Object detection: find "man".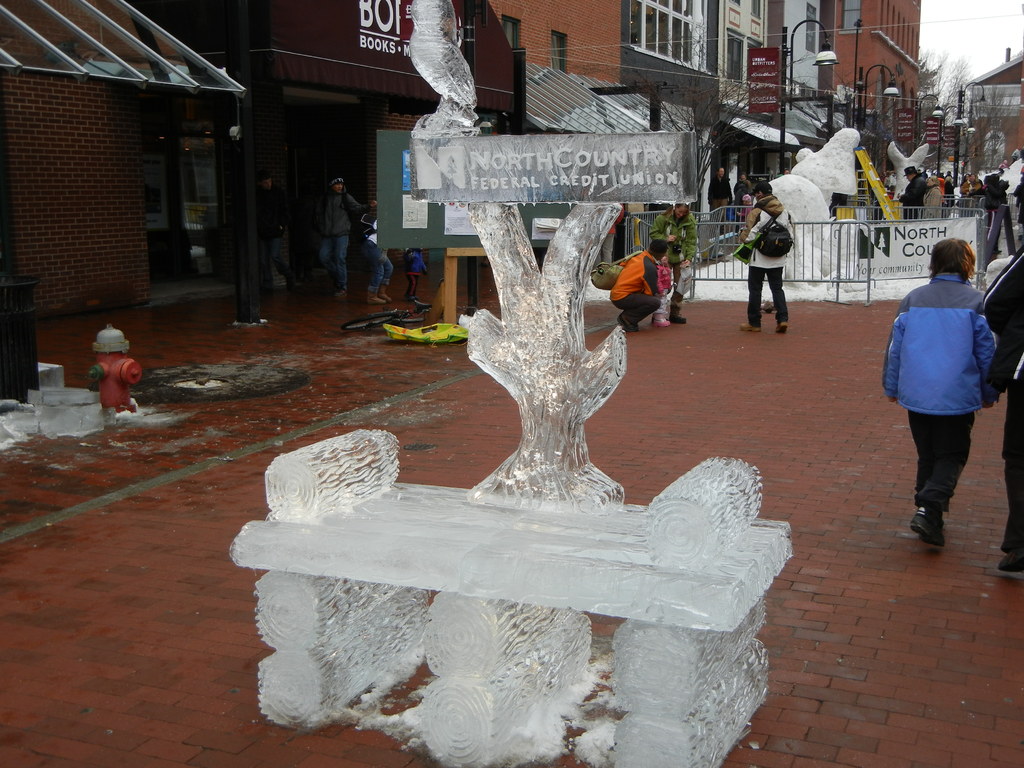
detection(897, 166, 928, 218).
